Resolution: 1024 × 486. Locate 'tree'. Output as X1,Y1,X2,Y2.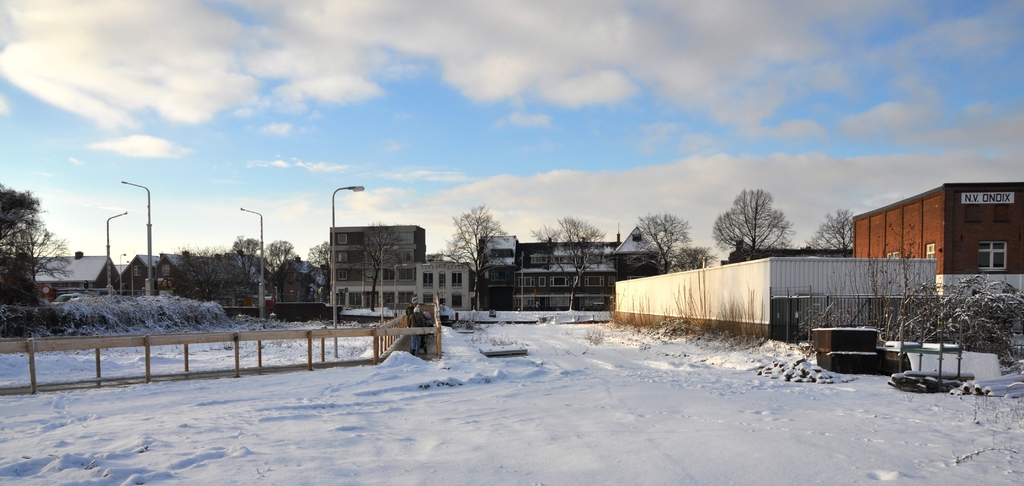
224,229,269,298.
